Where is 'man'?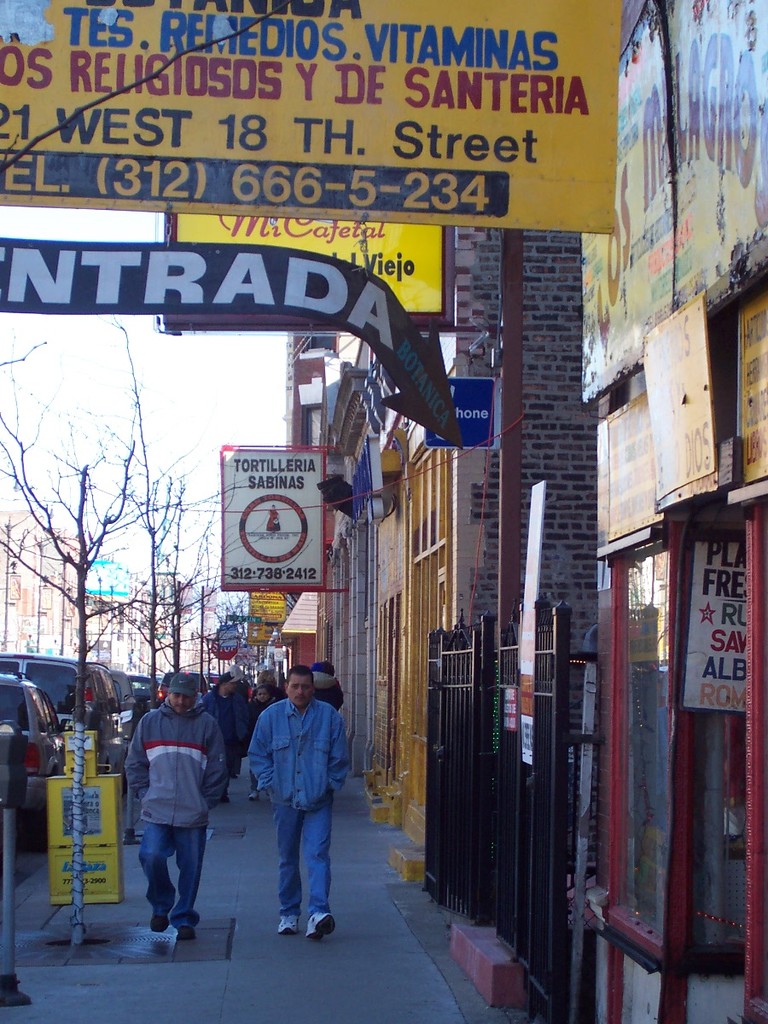
195,688,204,706.
